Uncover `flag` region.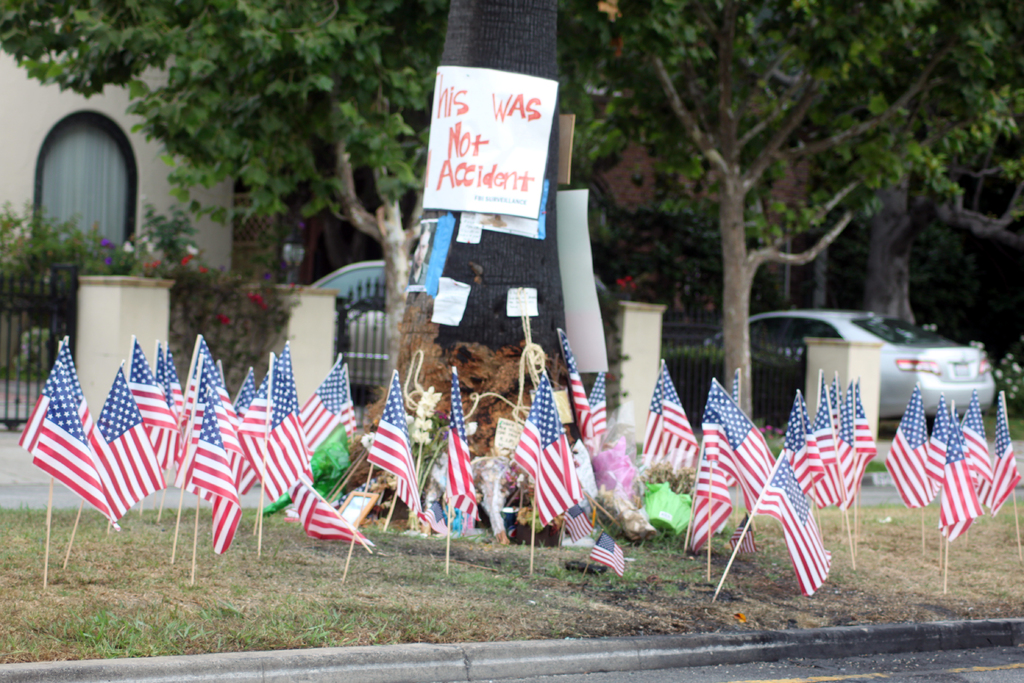
Uncovered: rect(696, 375, 777, 513).
